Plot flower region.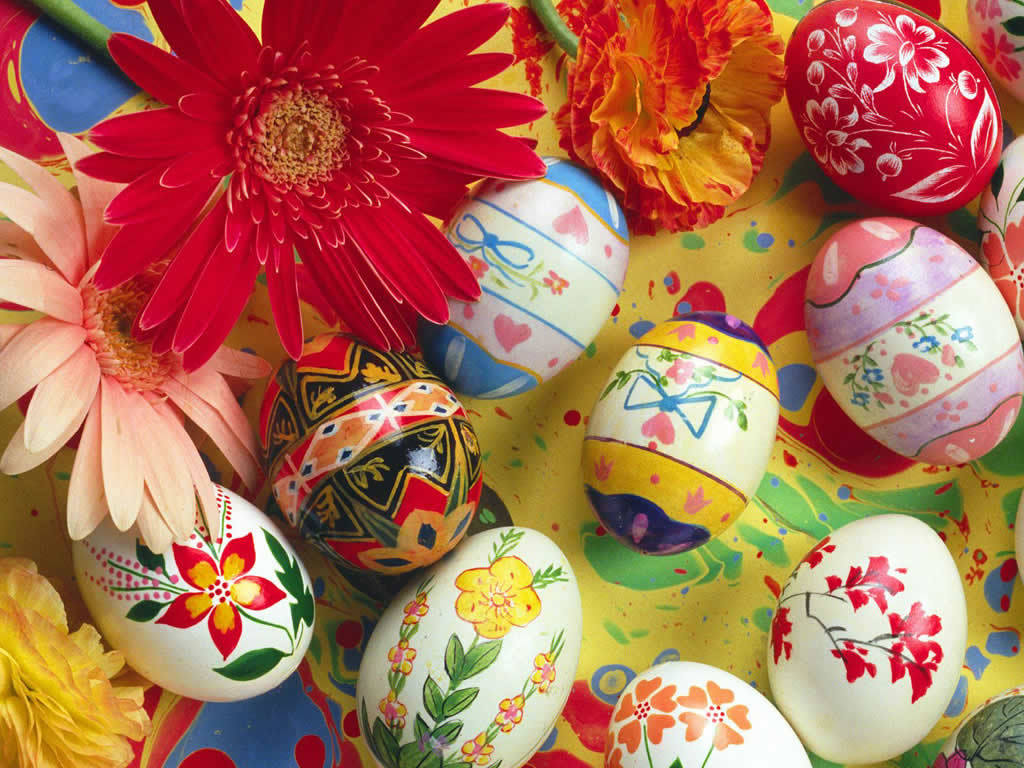
Plotted at x1=826, y1=78, x2=851, y2=97.
